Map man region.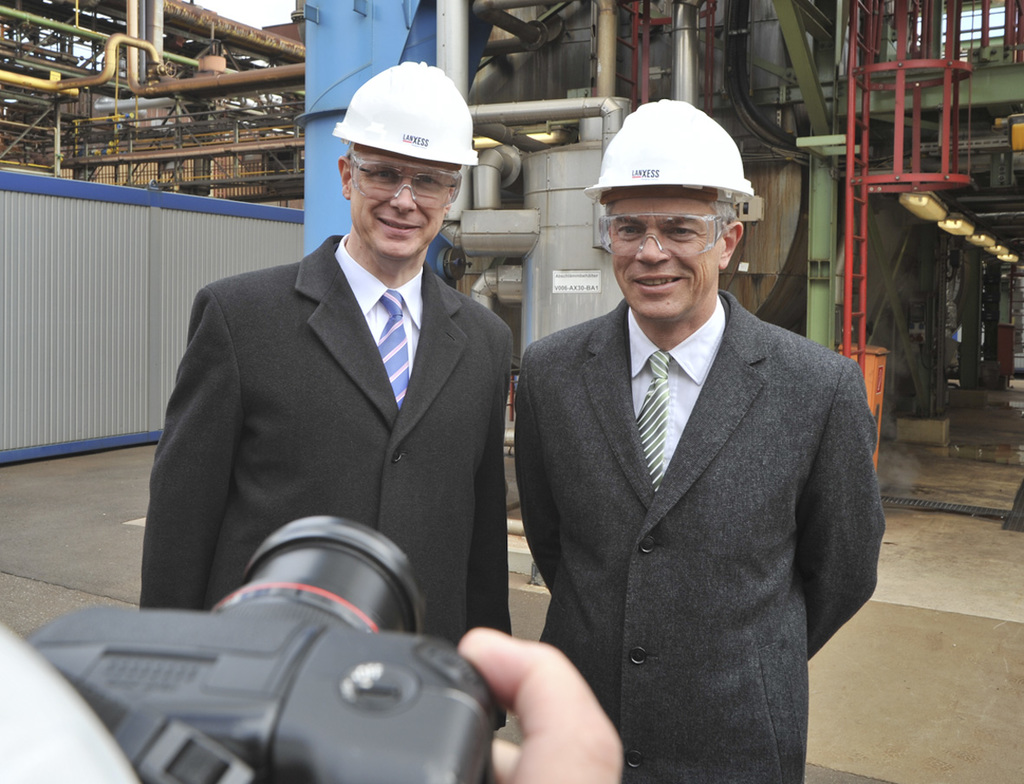
Mapped to region(485, 98, 884, 782).
